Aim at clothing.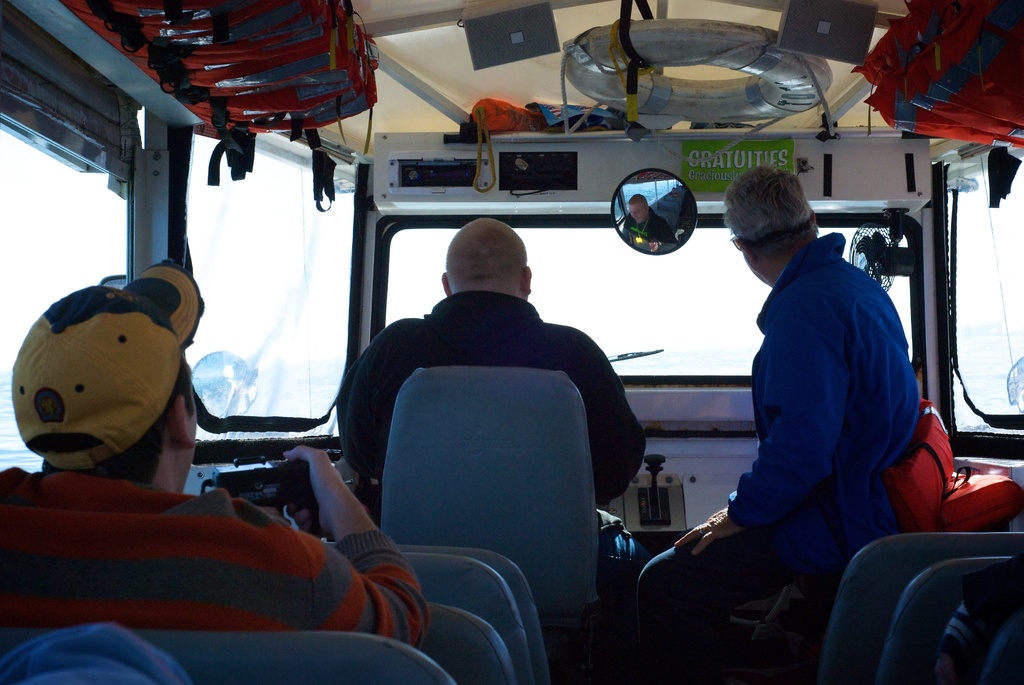
Aimed at (335,291,649,588).
